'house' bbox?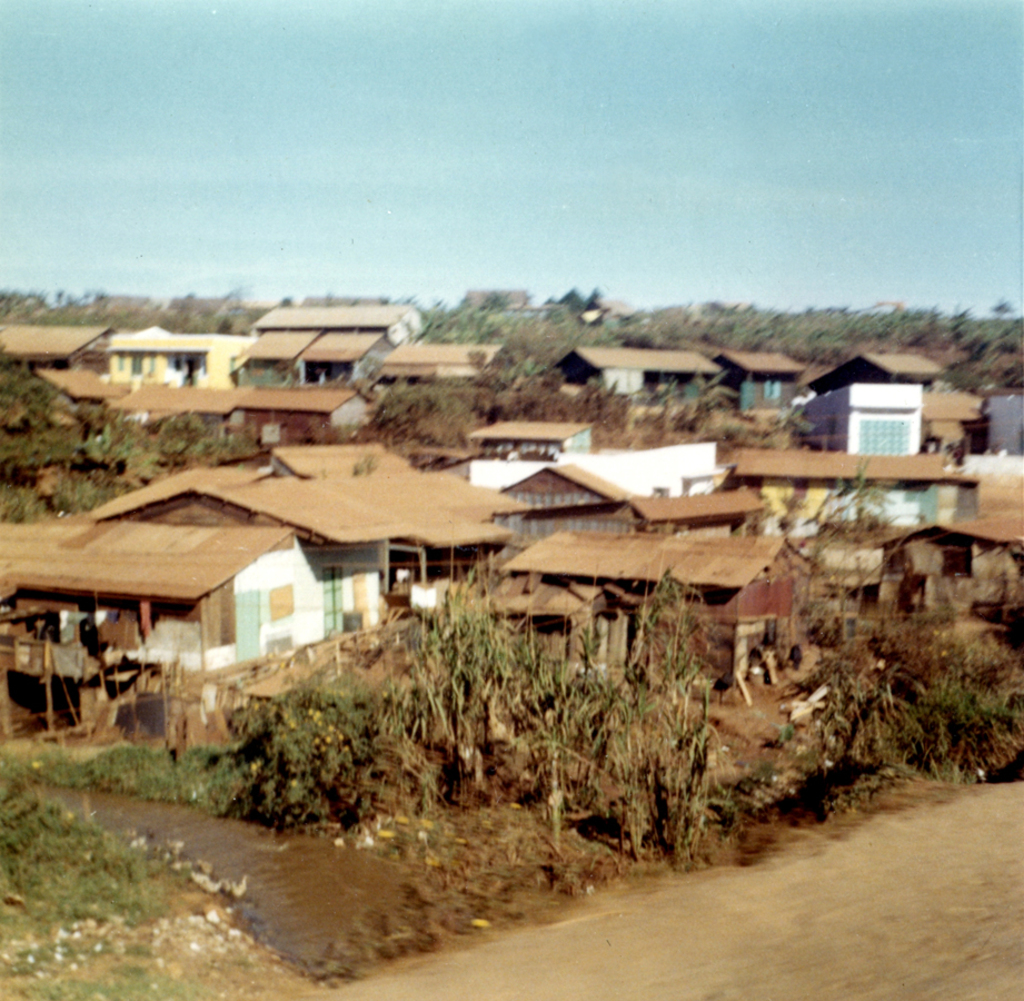
(548, 341, 725, 402)
